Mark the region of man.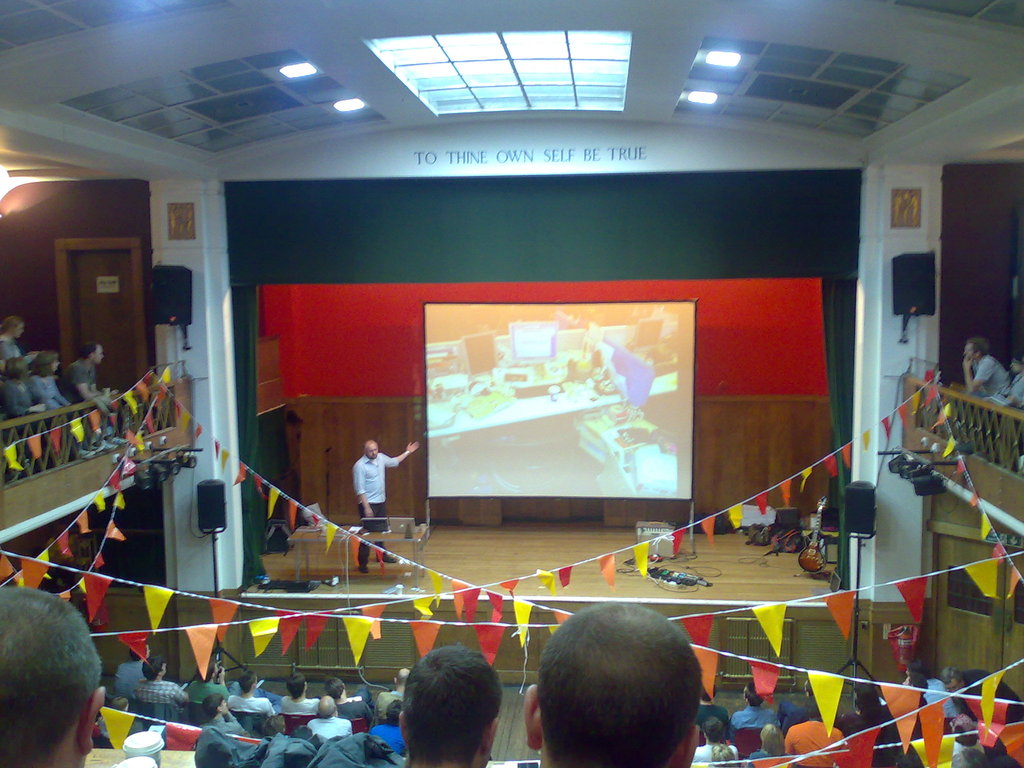
Region: select_region(60, 343, 129, 449).
